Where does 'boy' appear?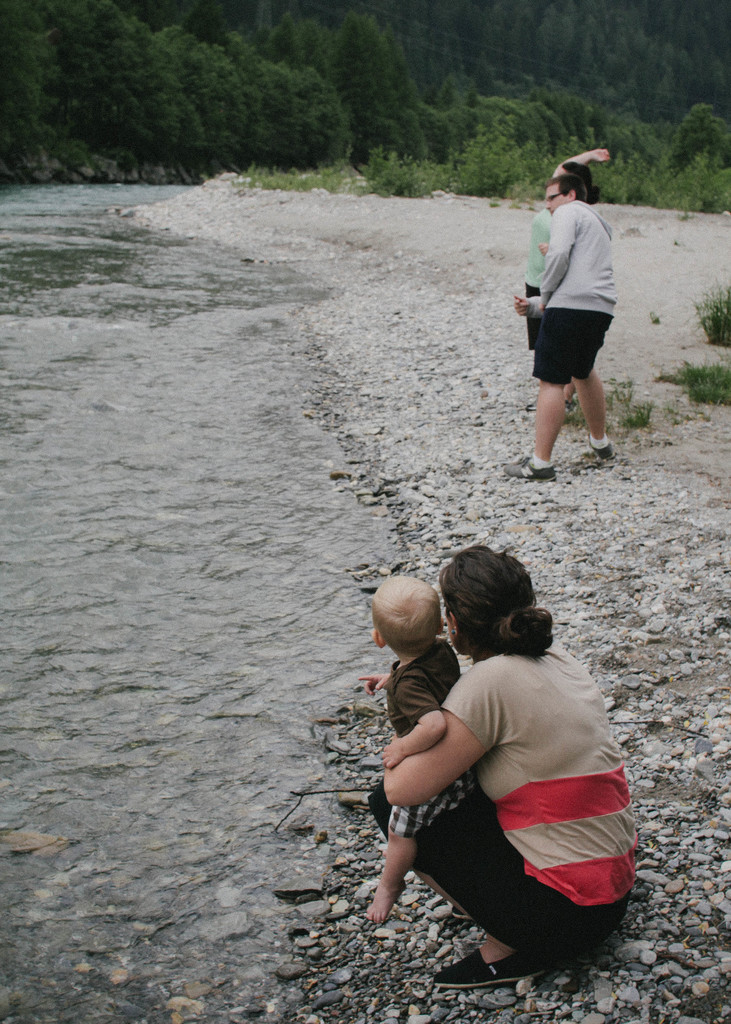
Appears at {"x1": 359, "y1": 578, "x2": 476, "y2": 924}.
